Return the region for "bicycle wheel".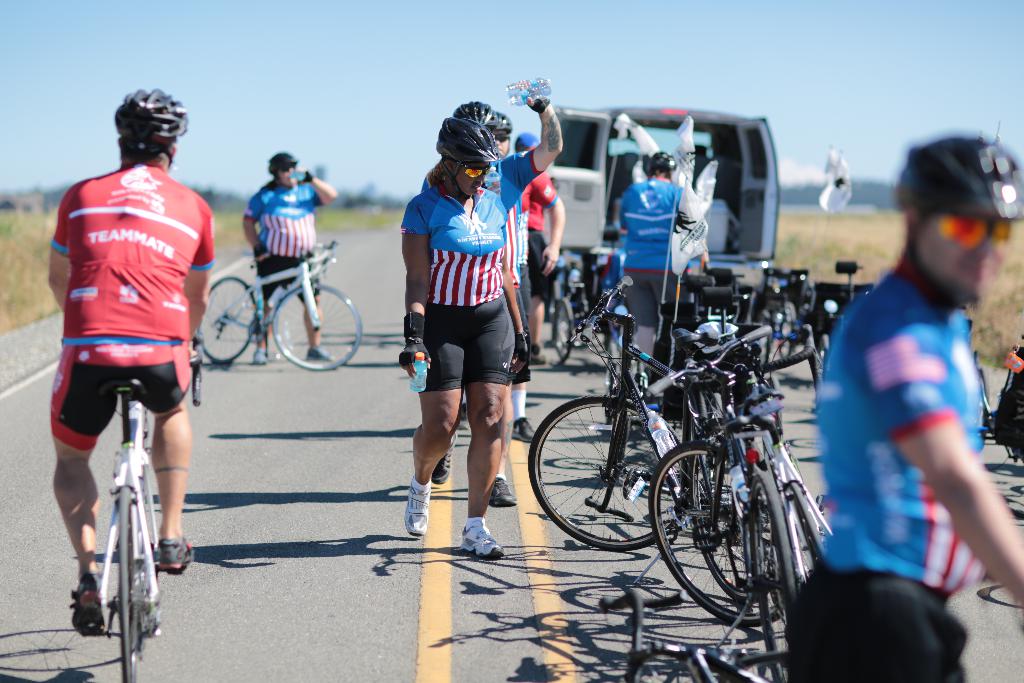
bbox=(553, 298, 574, 361).
